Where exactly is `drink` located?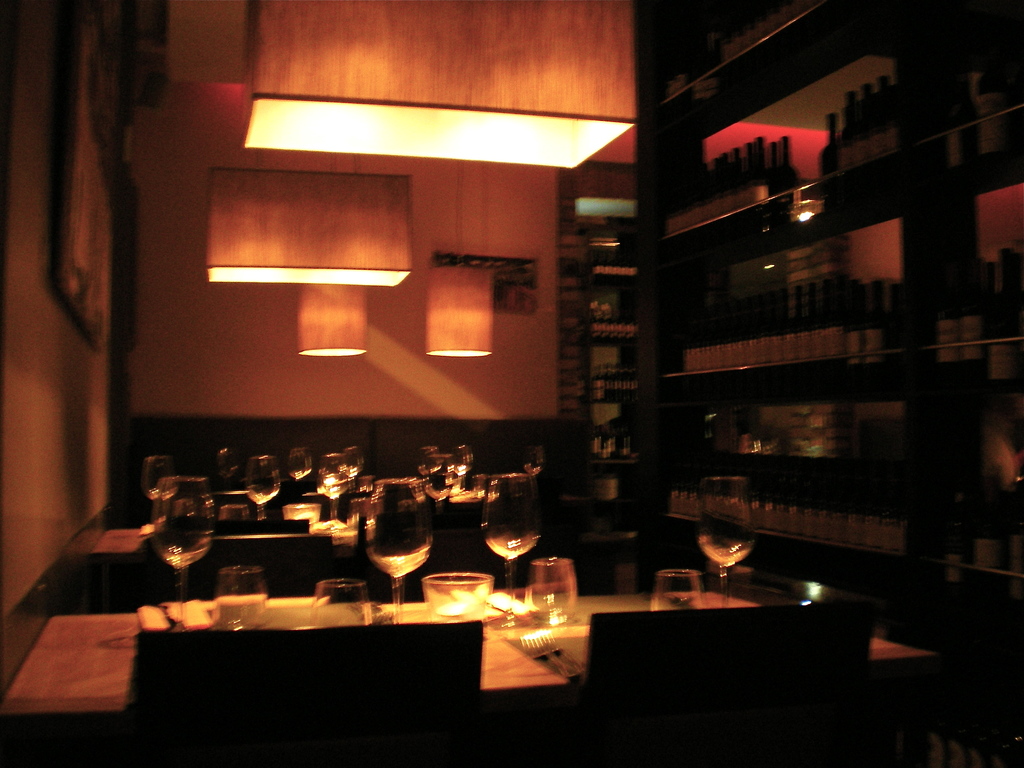
Its bounding box is x1=309 y1=474 x2=351 y2=502.
